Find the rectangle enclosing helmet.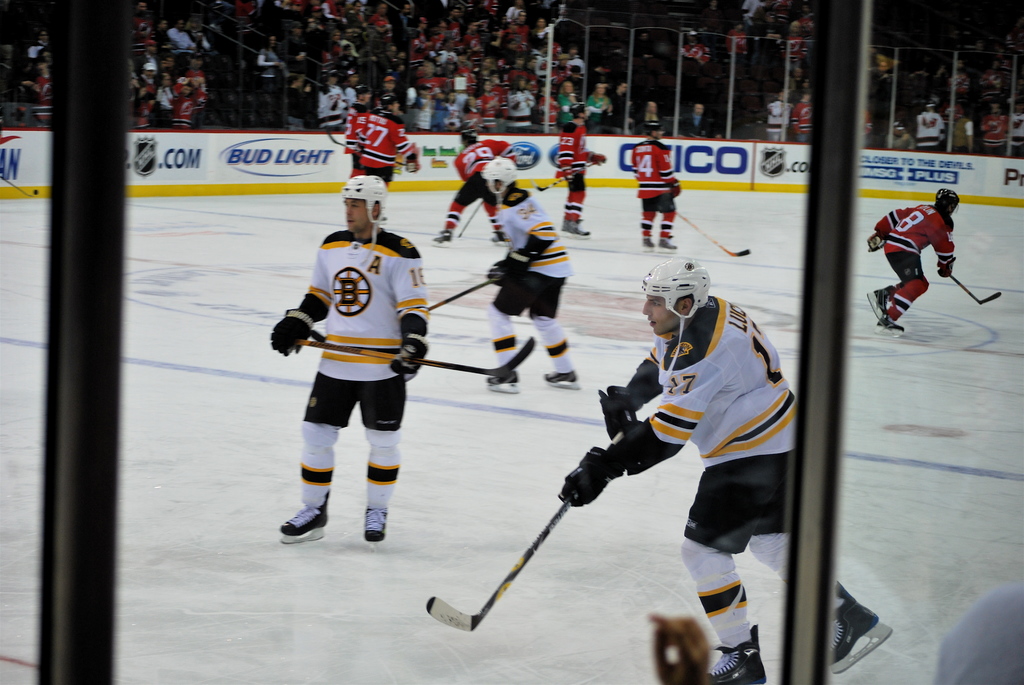
region(570, 102, 591, 125).
